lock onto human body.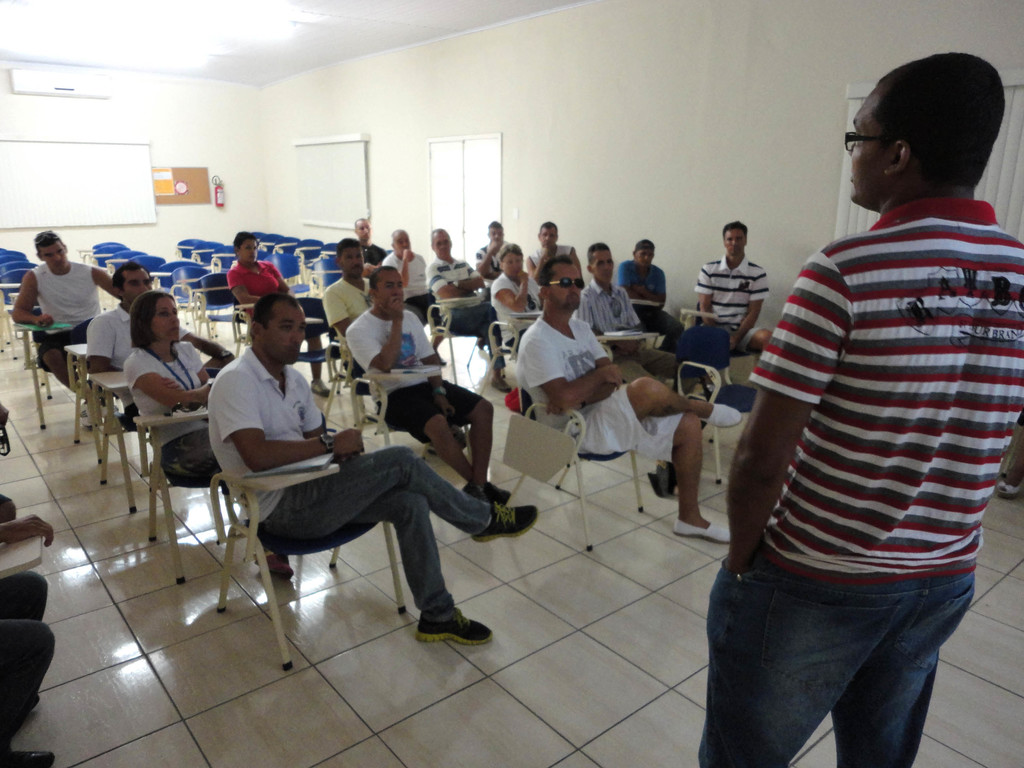
Locked: (left=116, top=287, right=220, bottom=494).
